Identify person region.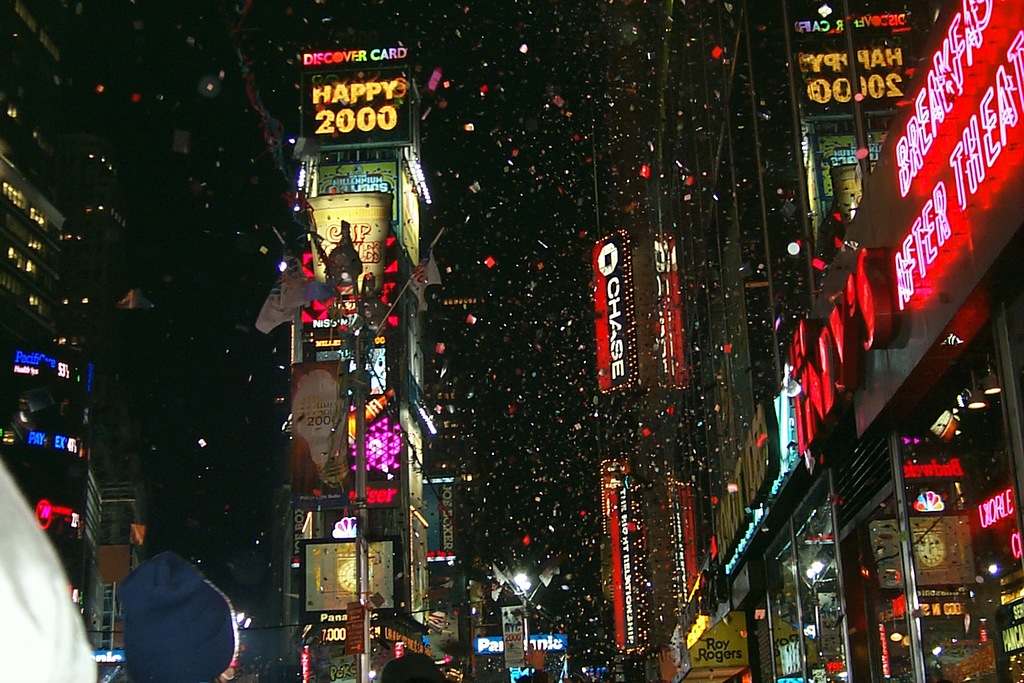
Region: (115, 549, 234, 682).
